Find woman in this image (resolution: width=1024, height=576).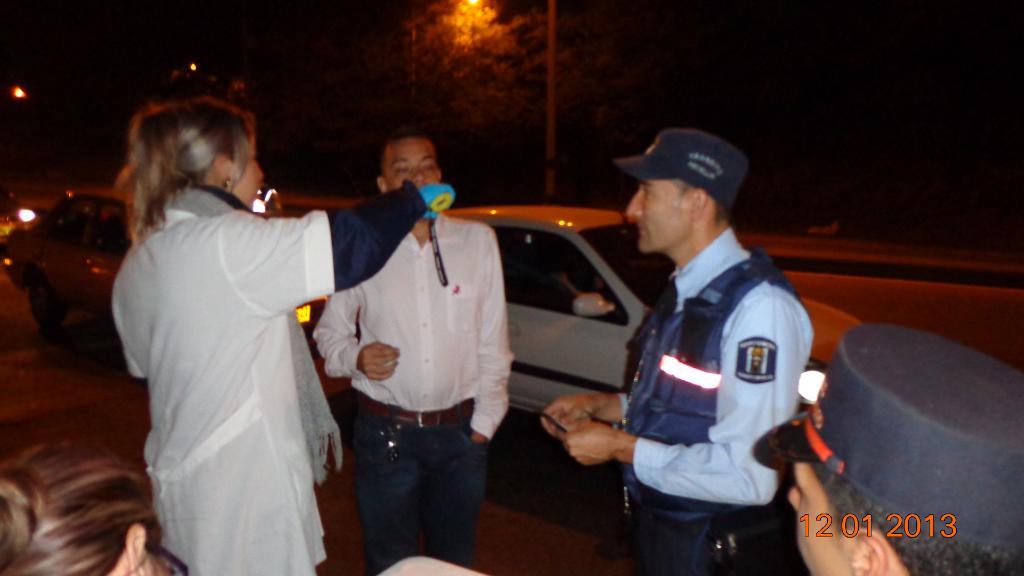
x1=101 y1=110 x2=459 y2=575.
